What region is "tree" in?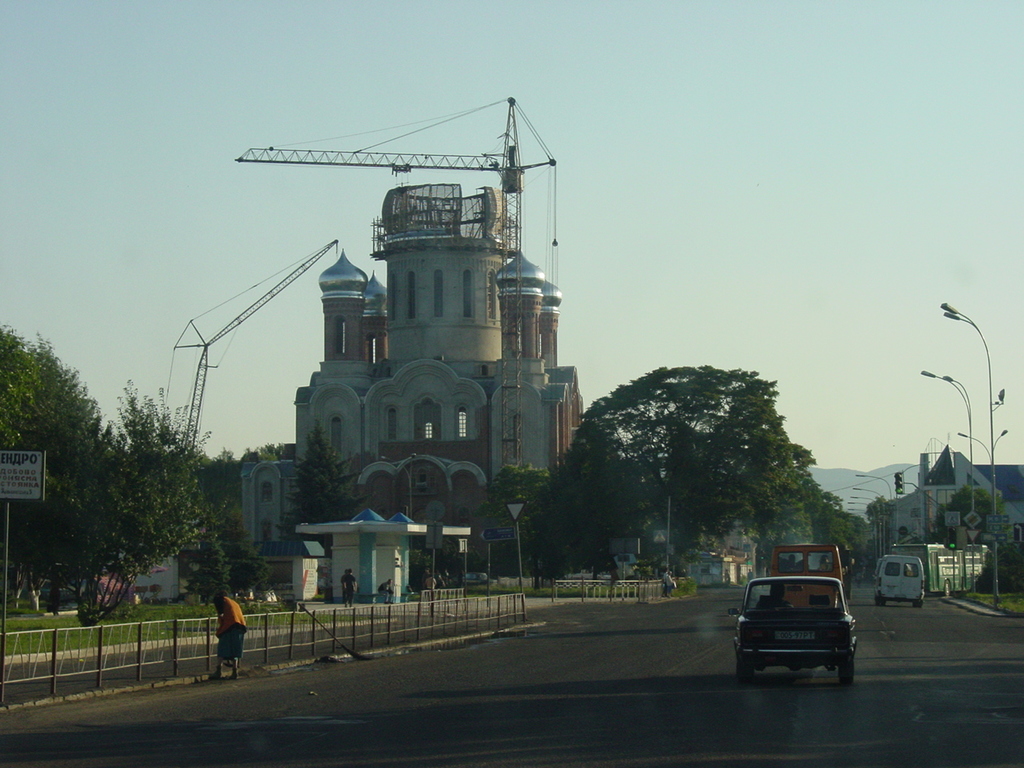
detection(524, 363, 815, 579).
